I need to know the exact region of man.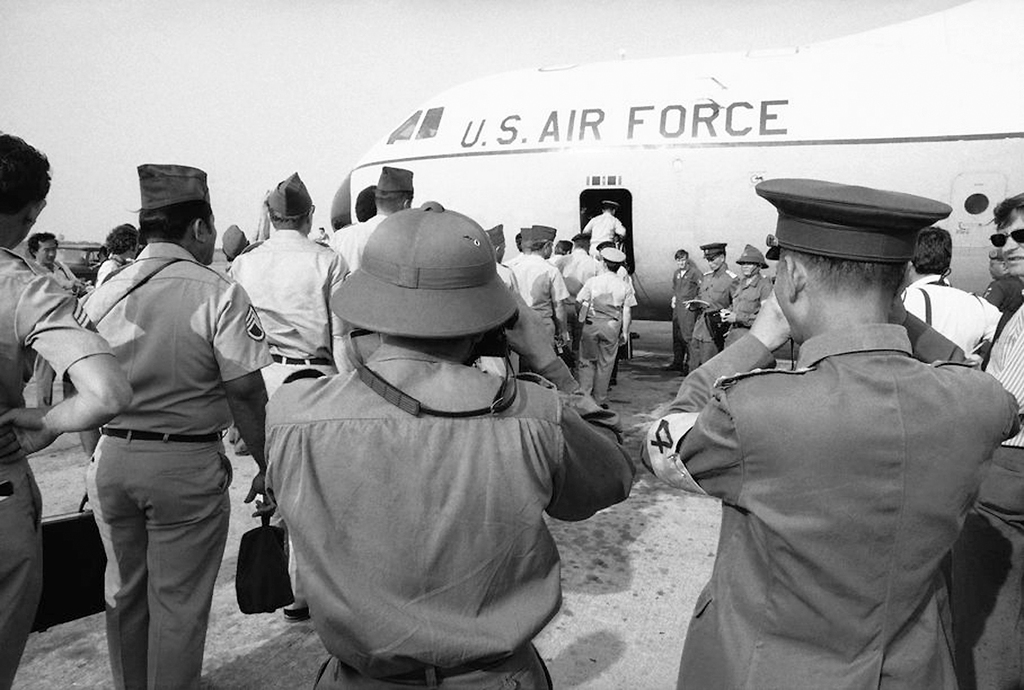
Region: locate(717, 239, 774, 352).
